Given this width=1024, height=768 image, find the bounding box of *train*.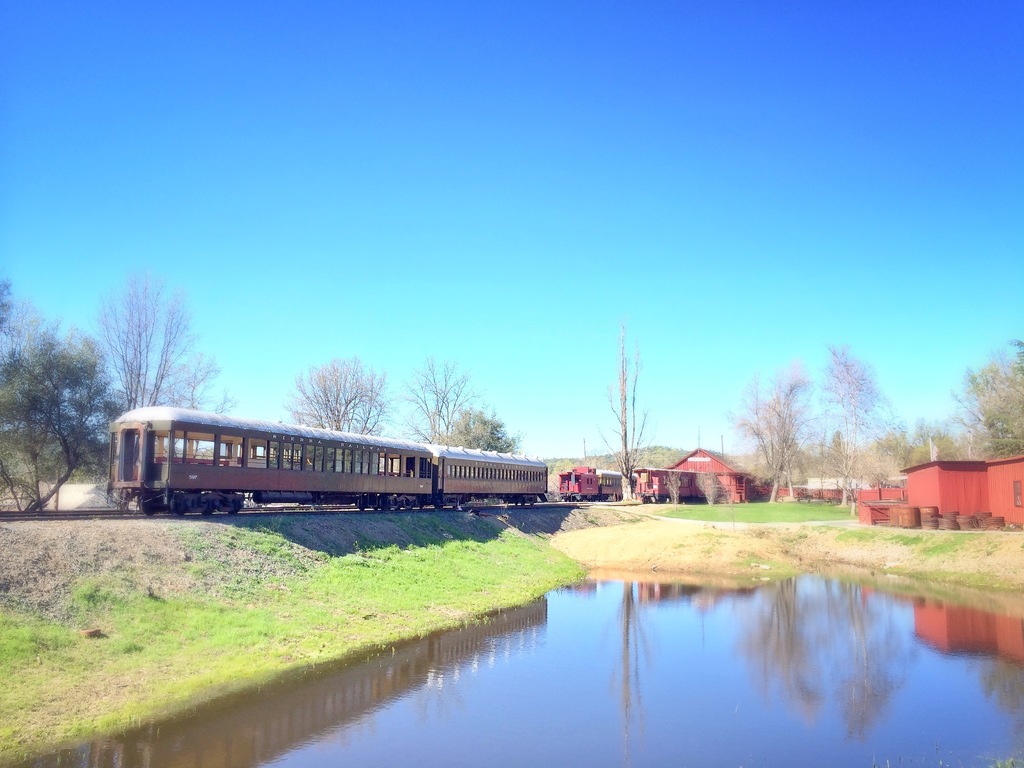
[107, 405, 547, 516].
